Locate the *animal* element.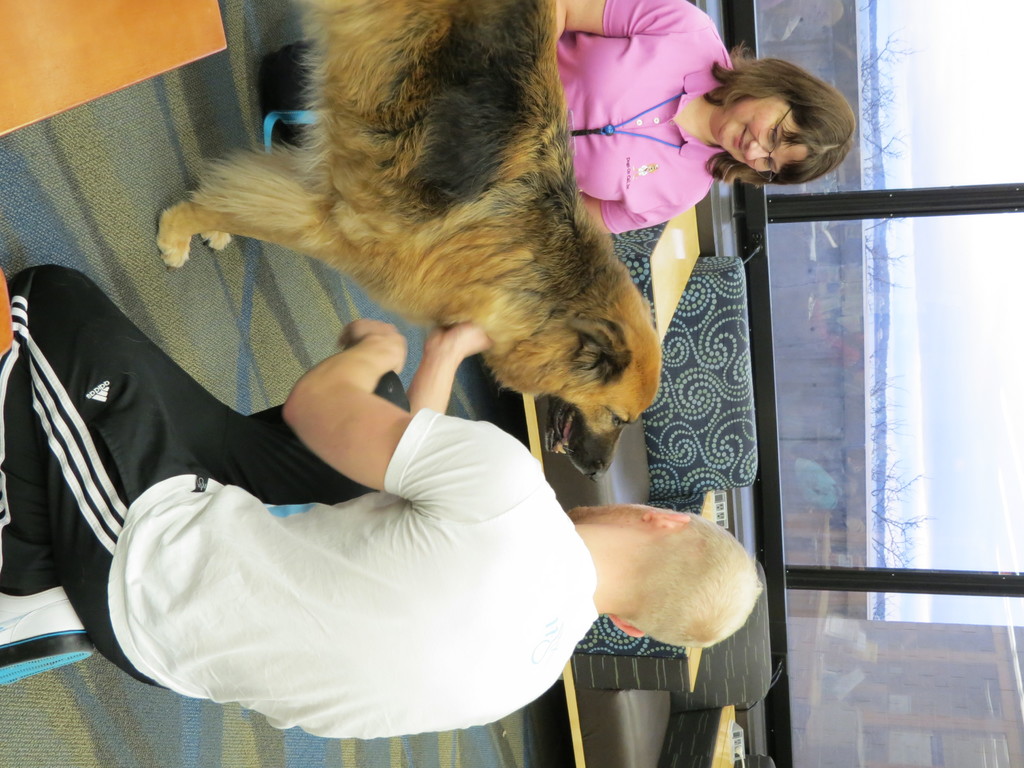
Element bbox: <box>155,0,662,483</box>.
